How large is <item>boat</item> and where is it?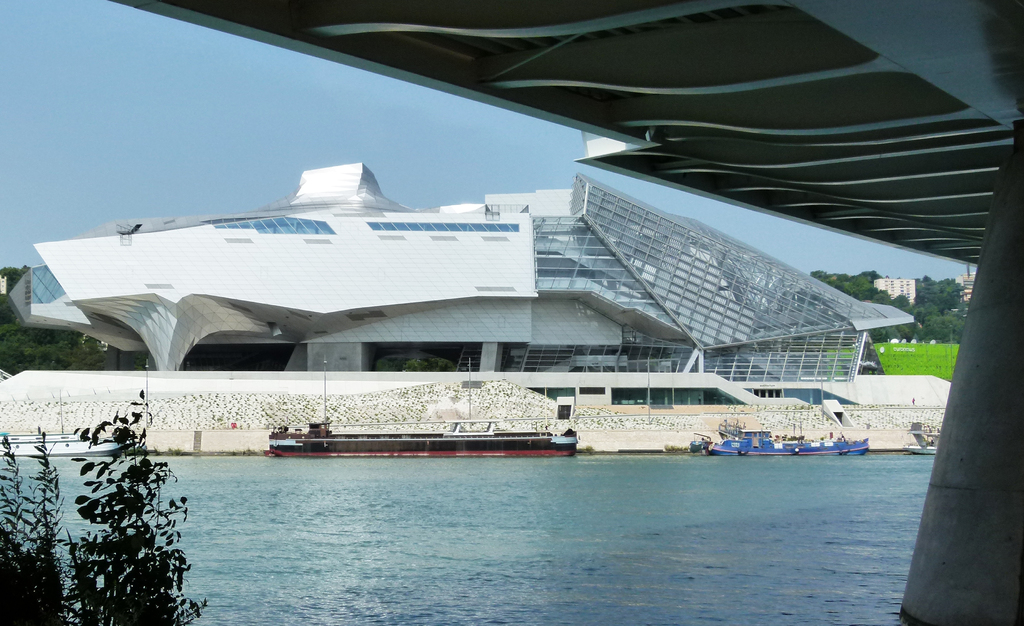
Bounding box: 244/378/592/459.
